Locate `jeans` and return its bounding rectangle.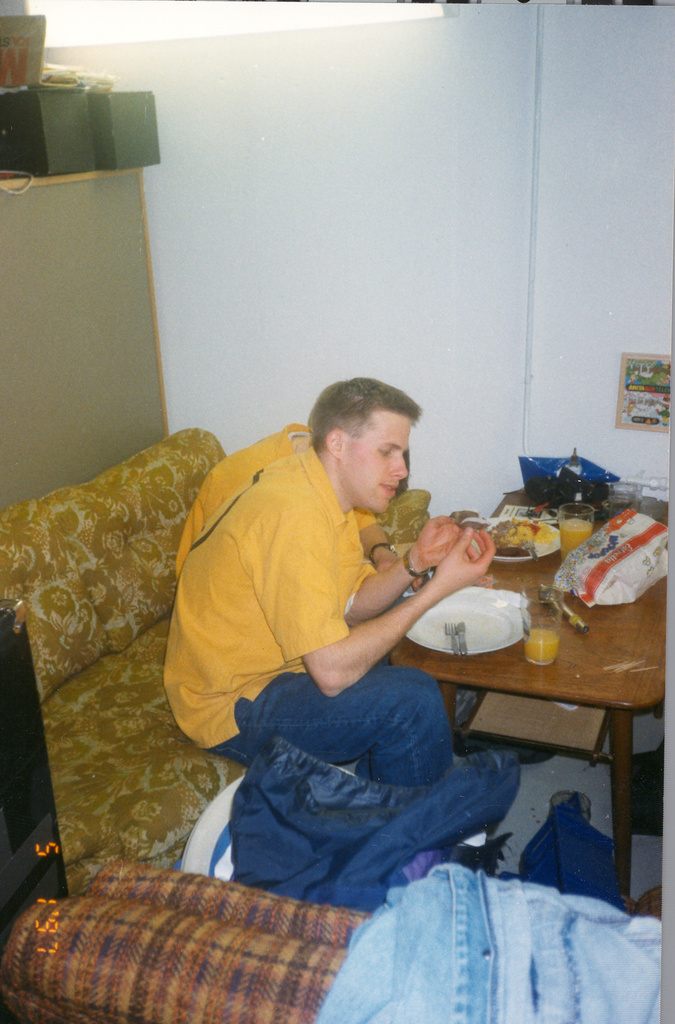
(left=209, top=667, right=462, bottom=768).
